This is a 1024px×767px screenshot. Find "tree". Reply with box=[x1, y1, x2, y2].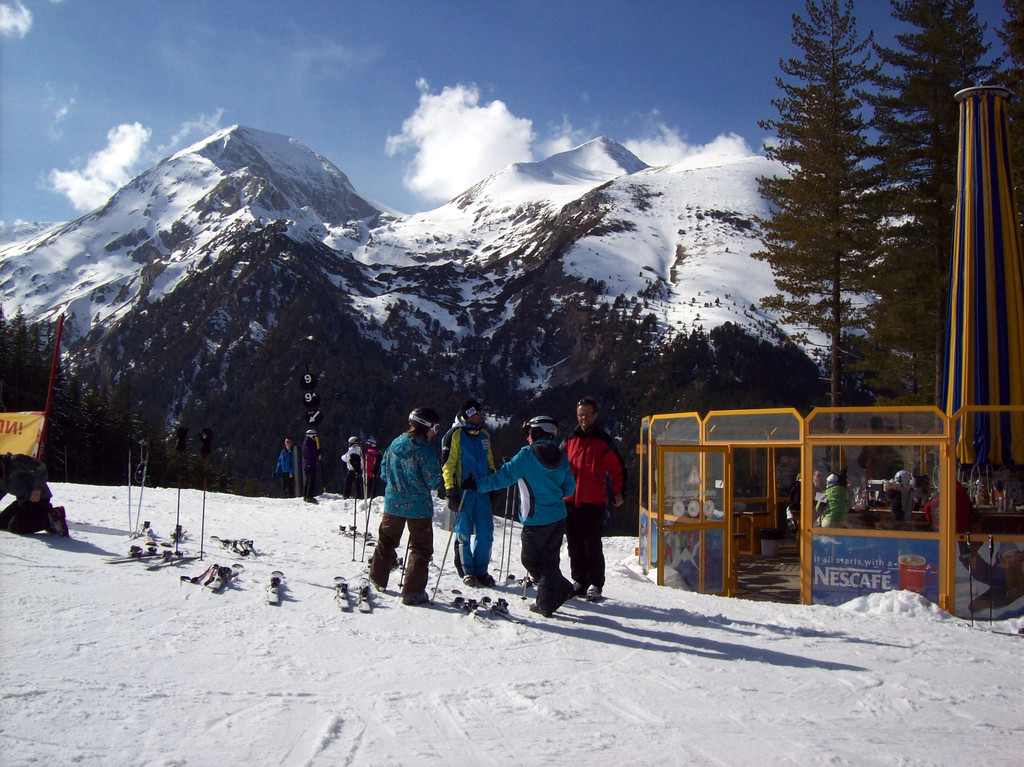
box=[986, 0, 1023, 190].
